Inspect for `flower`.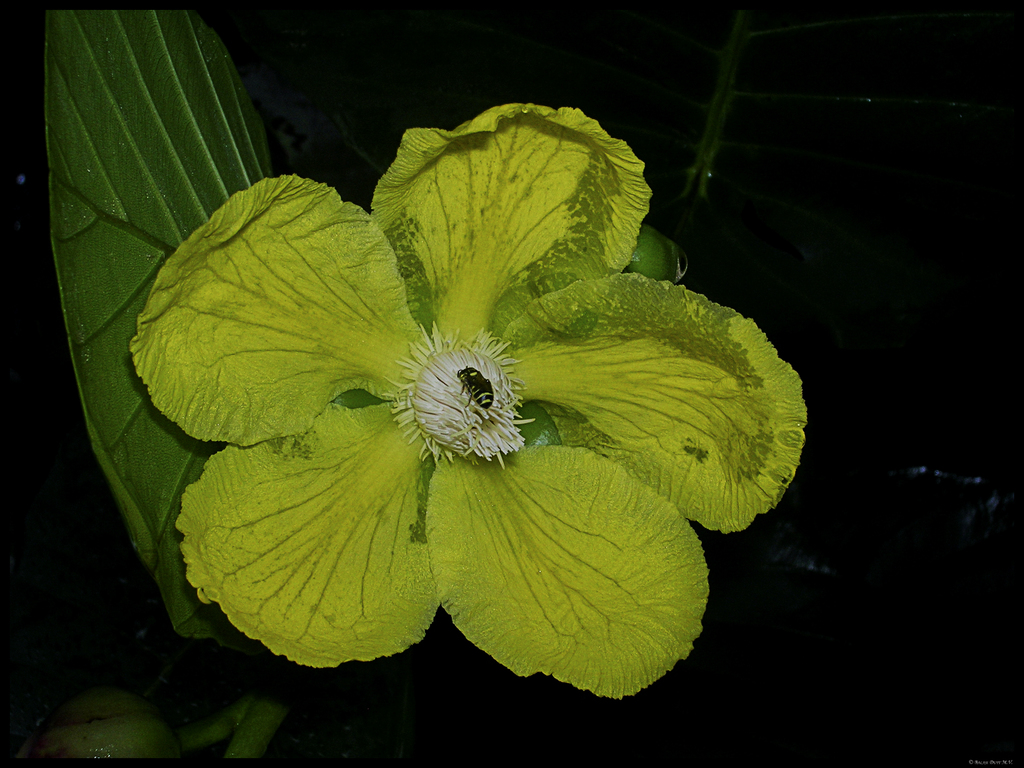
Inspection: left=135, top=106, right=792, bottom=668.
